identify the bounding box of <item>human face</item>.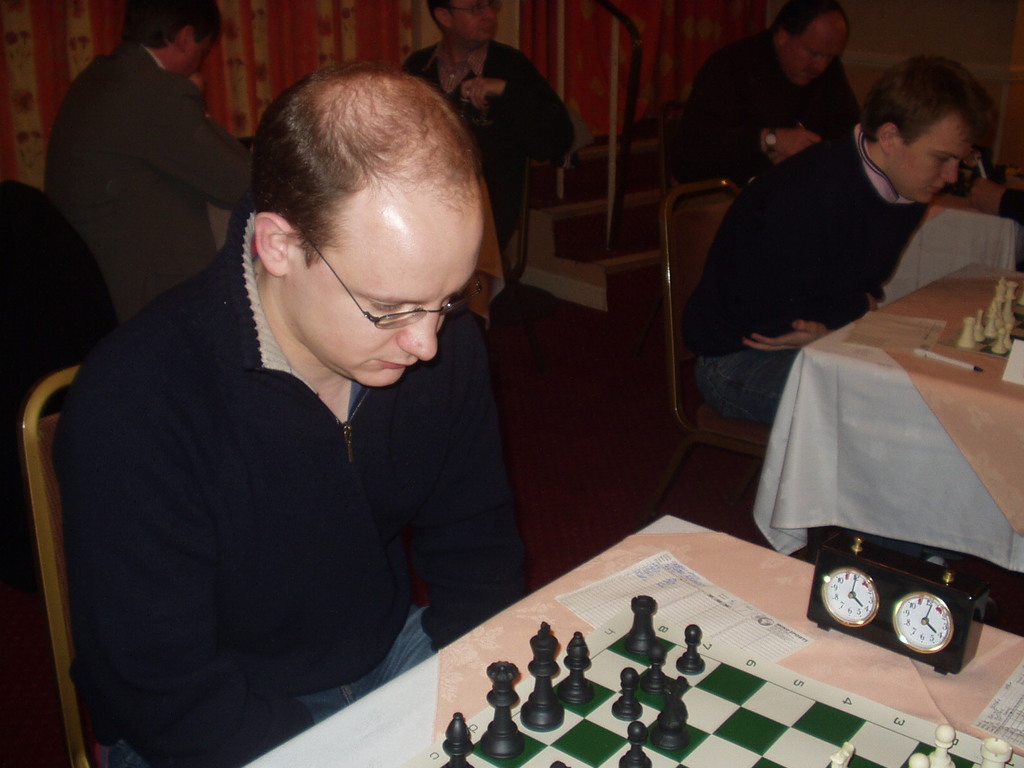
crop(784, 13, 851, 88).
